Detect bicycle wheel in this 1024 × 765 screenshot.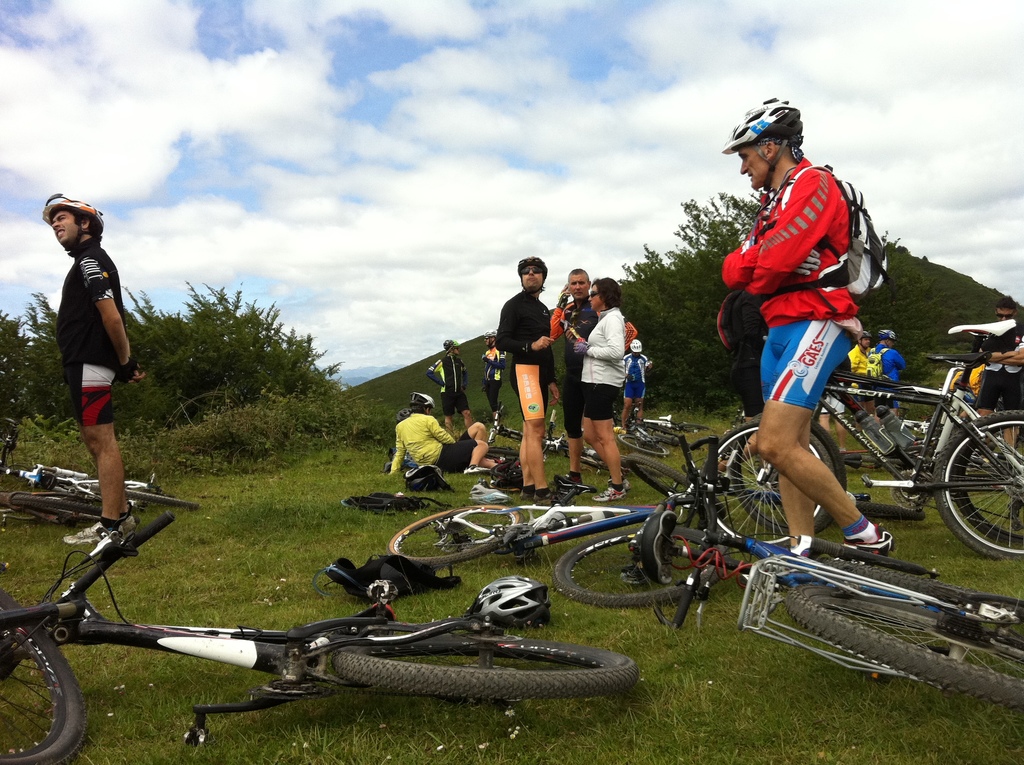
Detection: 620, 430, 668, 459.
